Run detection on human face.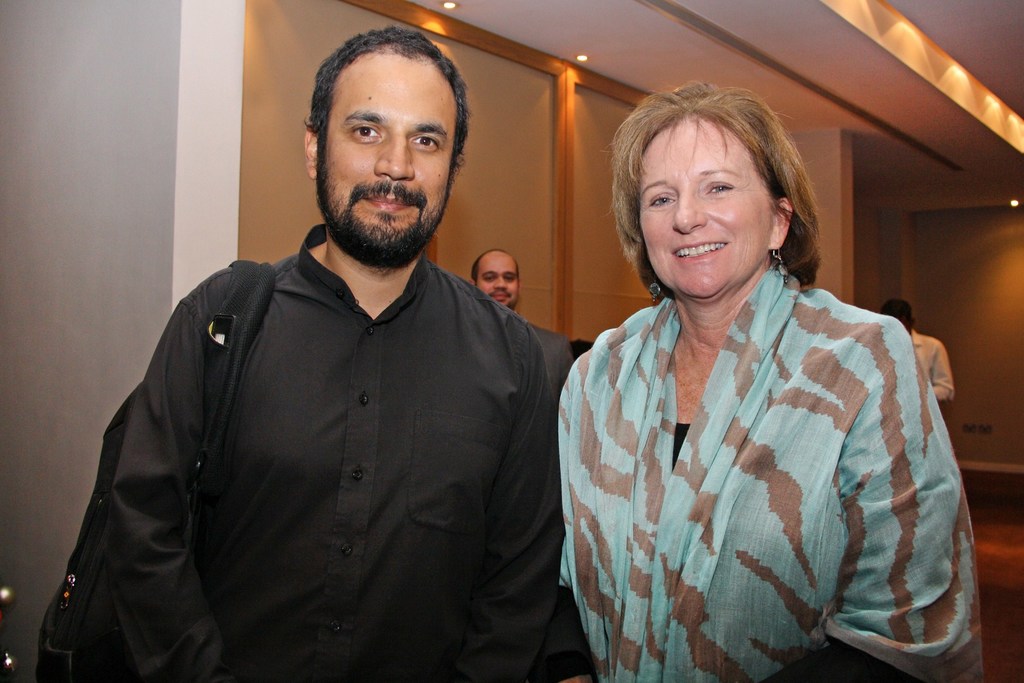
Result: (641, 130, 765, 293).
